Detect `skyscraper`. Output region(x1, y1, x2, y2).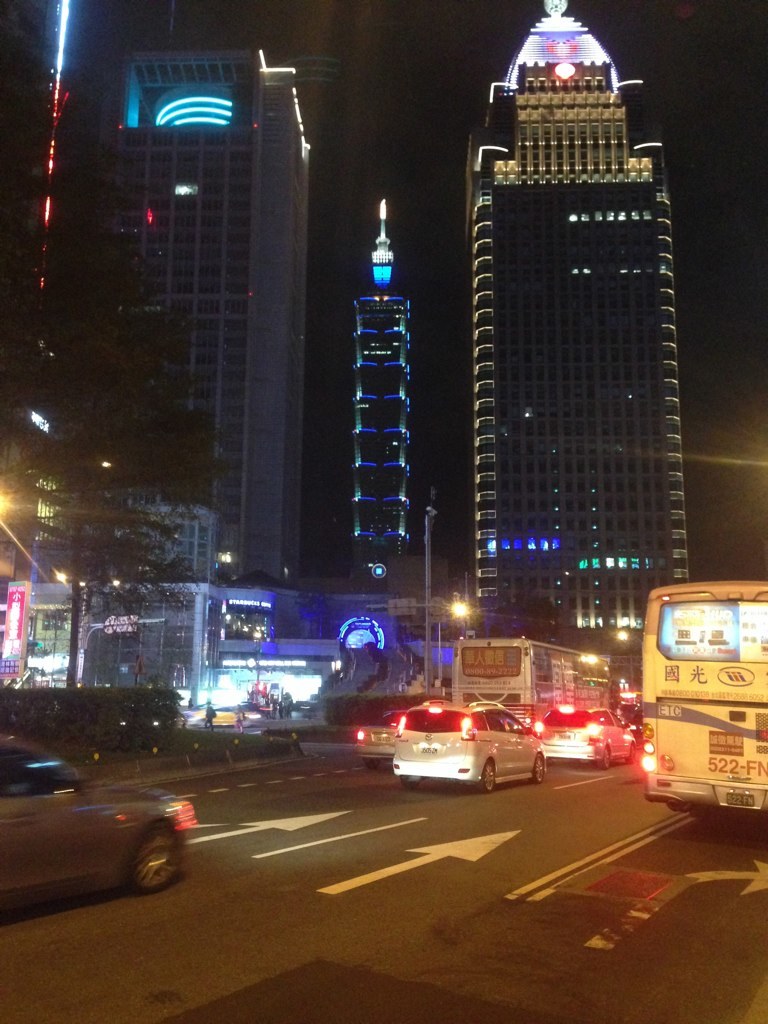
region(466, 0, 693, 656).
